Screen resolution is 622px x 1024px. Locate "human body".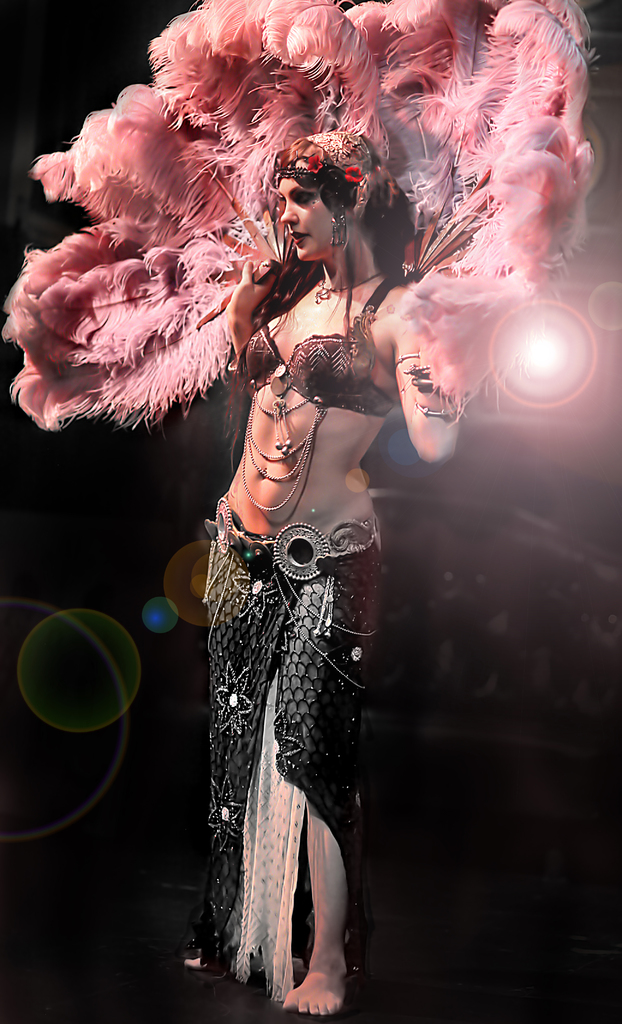
145, 122, 454, 1021.
